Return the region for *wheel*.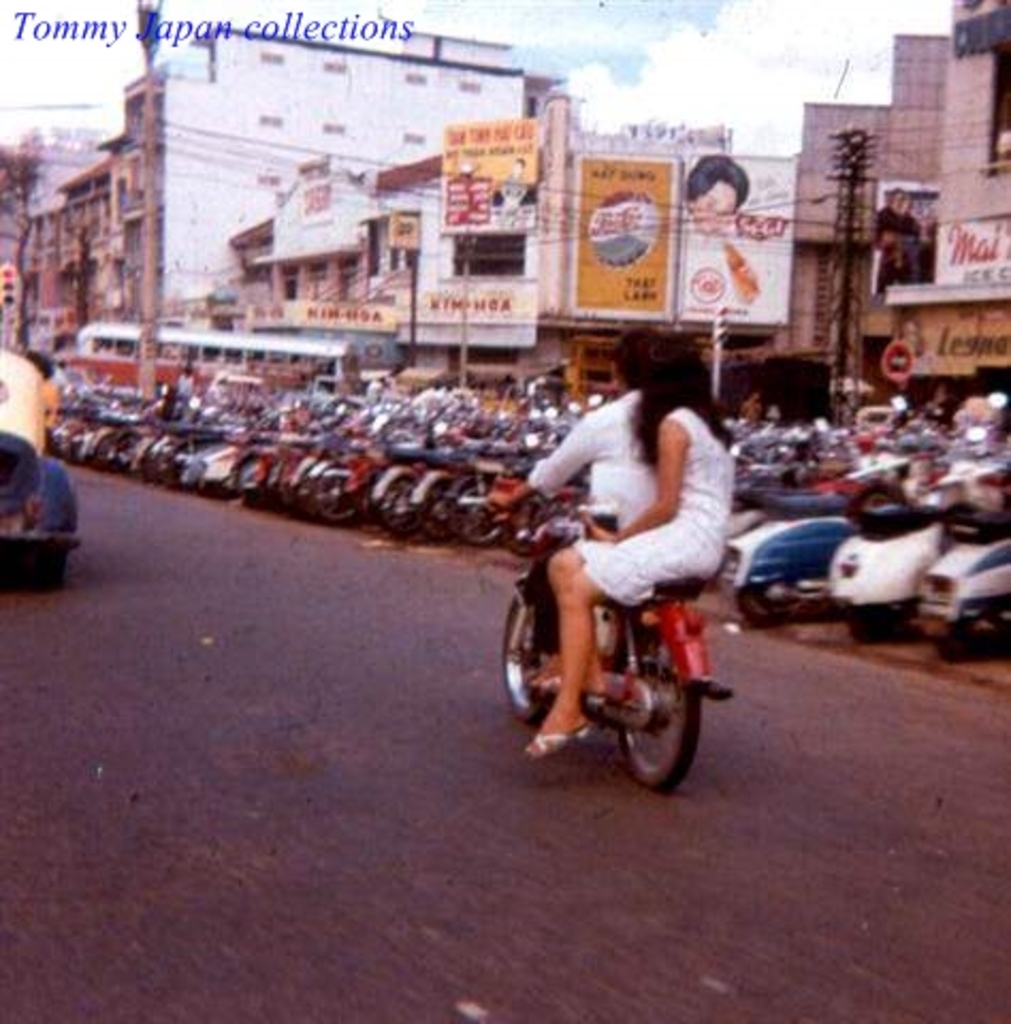
{"x1": 736, "y1": 585, "x2": 789, "y2": 625}.
